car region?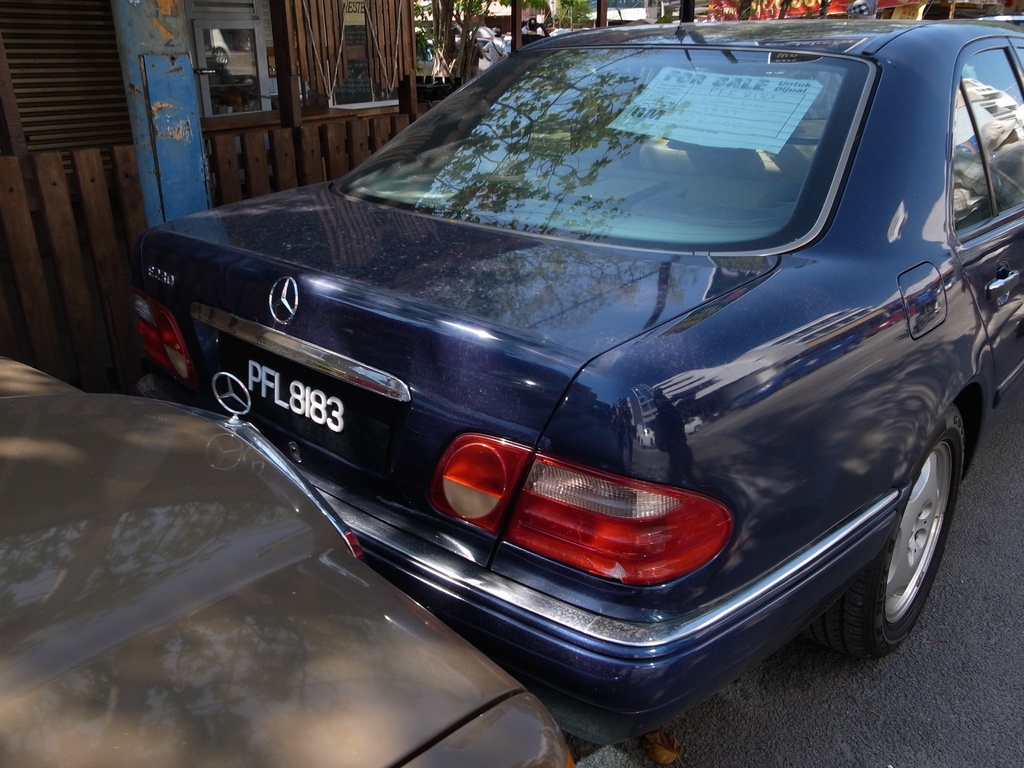
0,353,580,767
